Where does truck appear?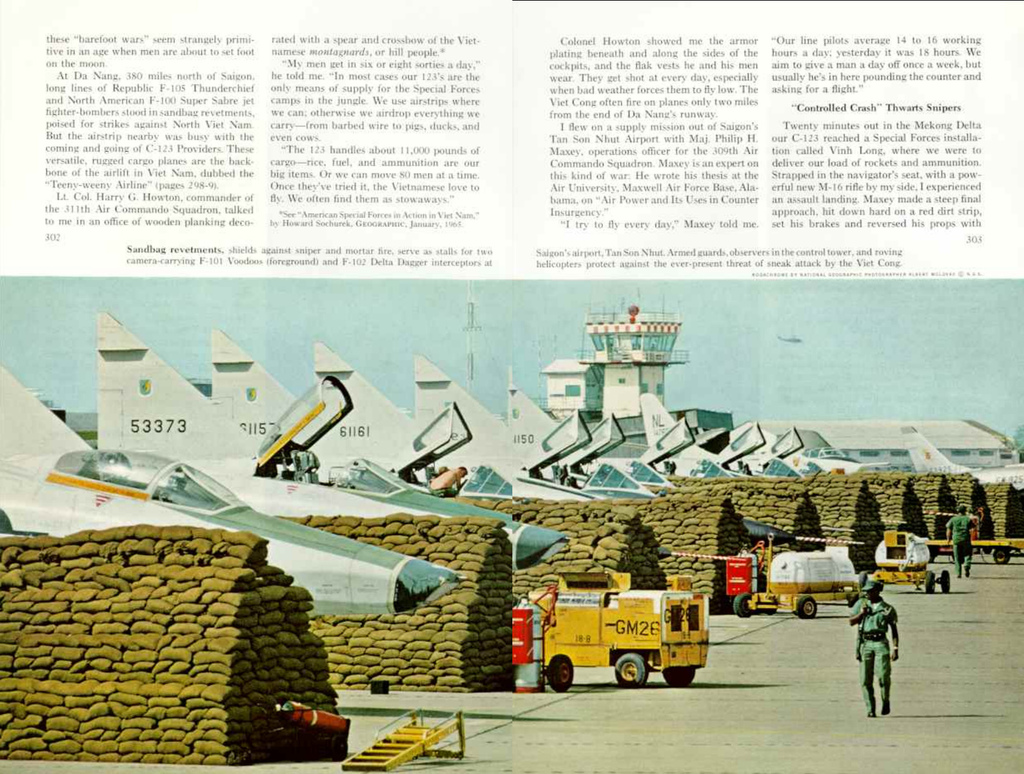
Appears at 513,588,729,700.
